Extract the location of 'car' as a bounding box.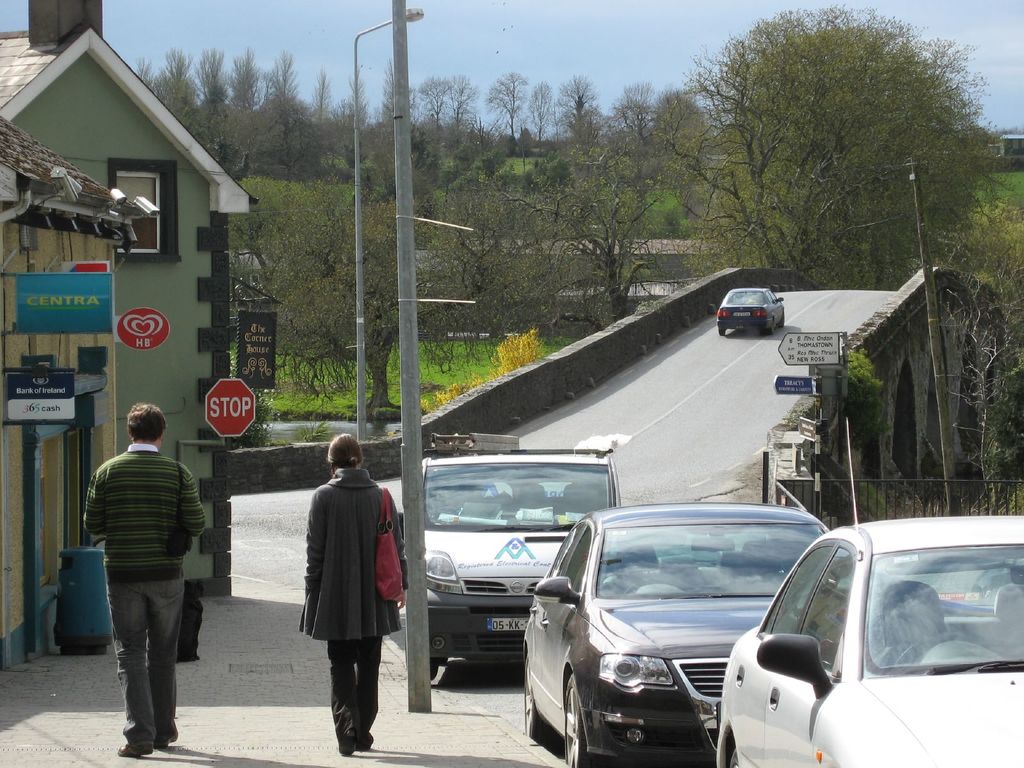
bbox=[717, 513, 1022, 767].
